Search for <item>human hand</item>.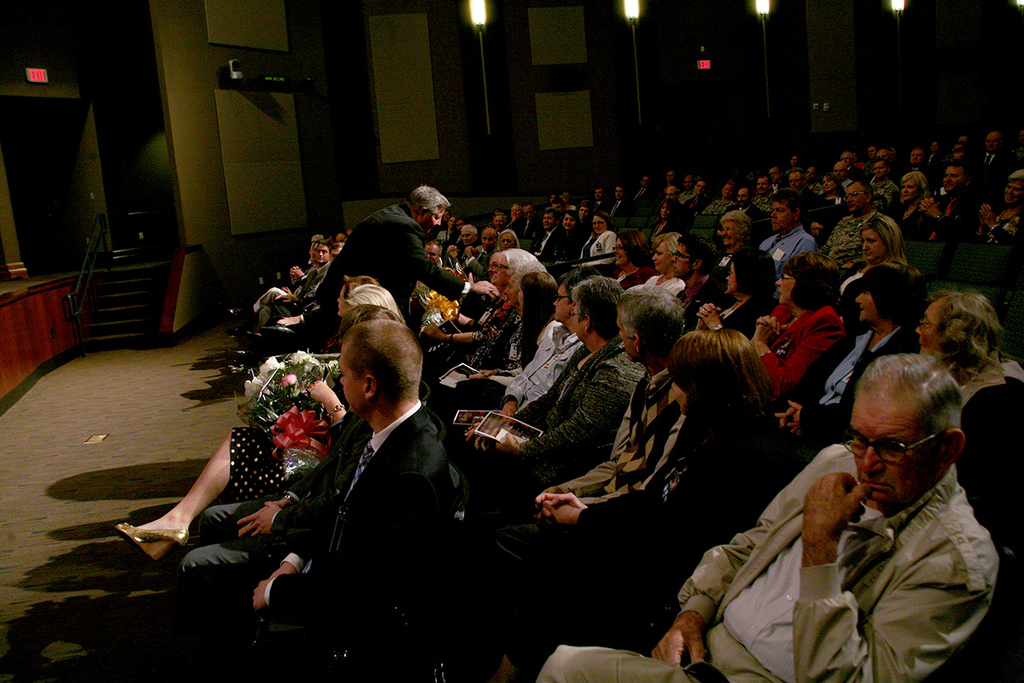
Found at {"x1": 697, "y1": 302, "x2": 724, "y2": 328}.
